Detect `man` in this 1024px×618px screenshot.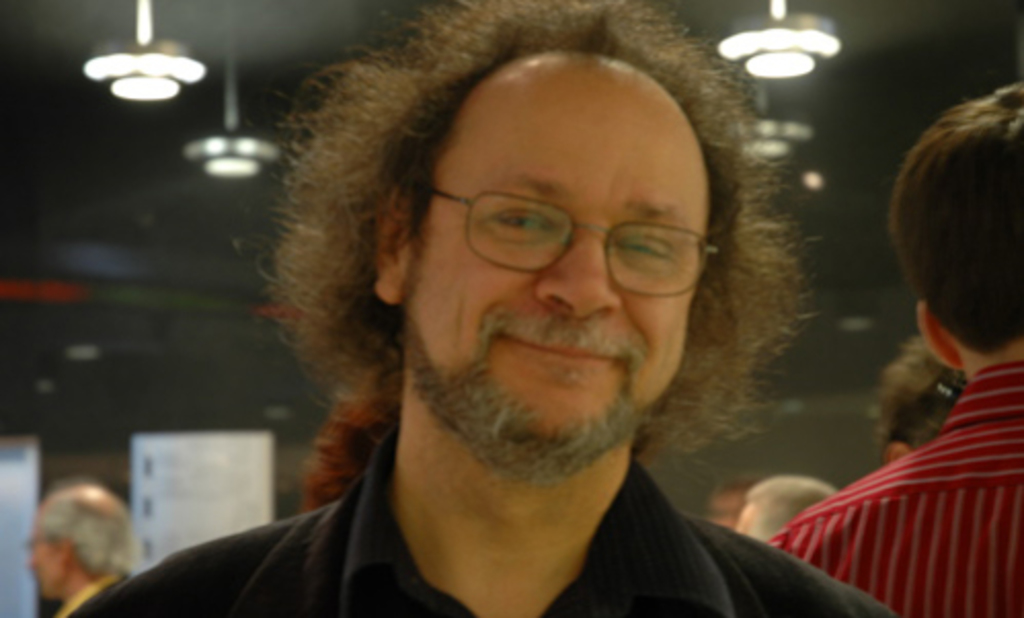
Detection: 23:478:137:616.
